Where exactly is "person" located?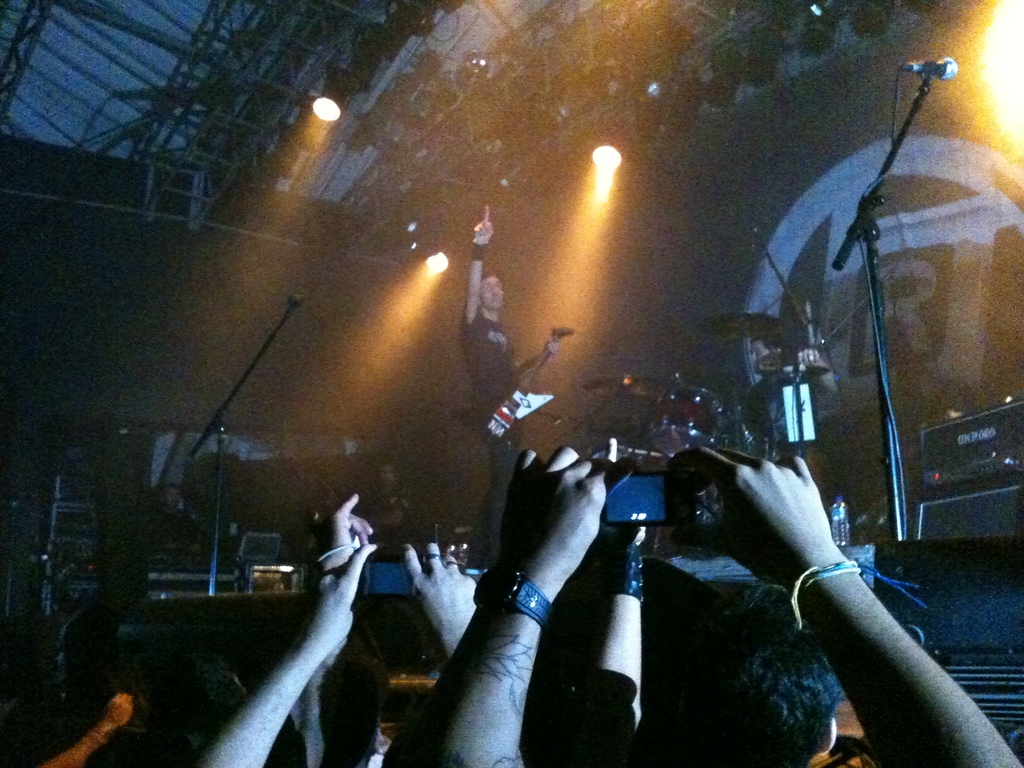
Its bounding box is left=737, top=333, right=835, bottom=474.
